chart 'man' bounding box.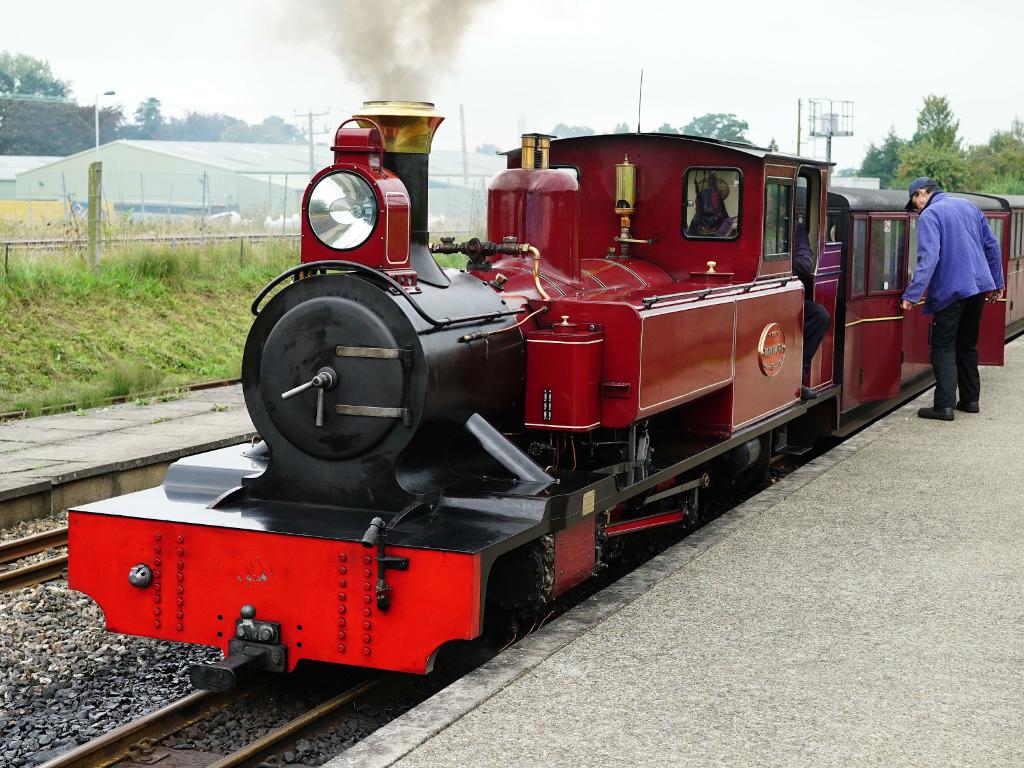
Charted: <bbox>909, 154, 1009, 422</bbox>.
